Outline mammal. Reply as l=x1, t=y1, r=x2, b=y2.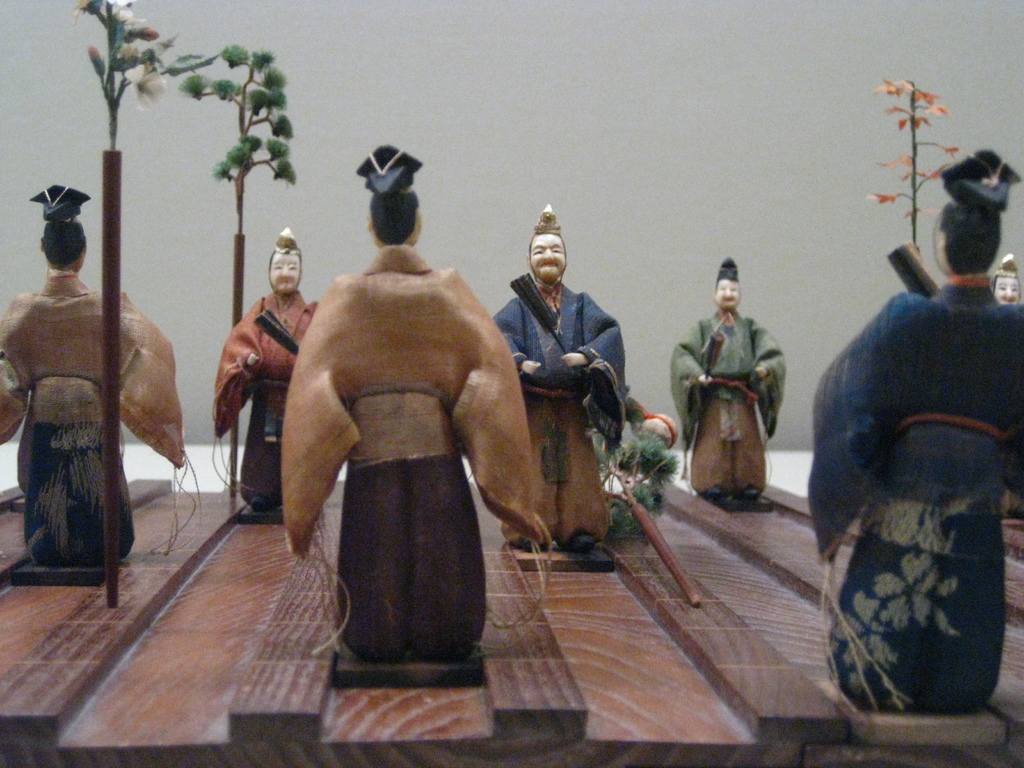
l=666, t=255, r=789, b=496.
